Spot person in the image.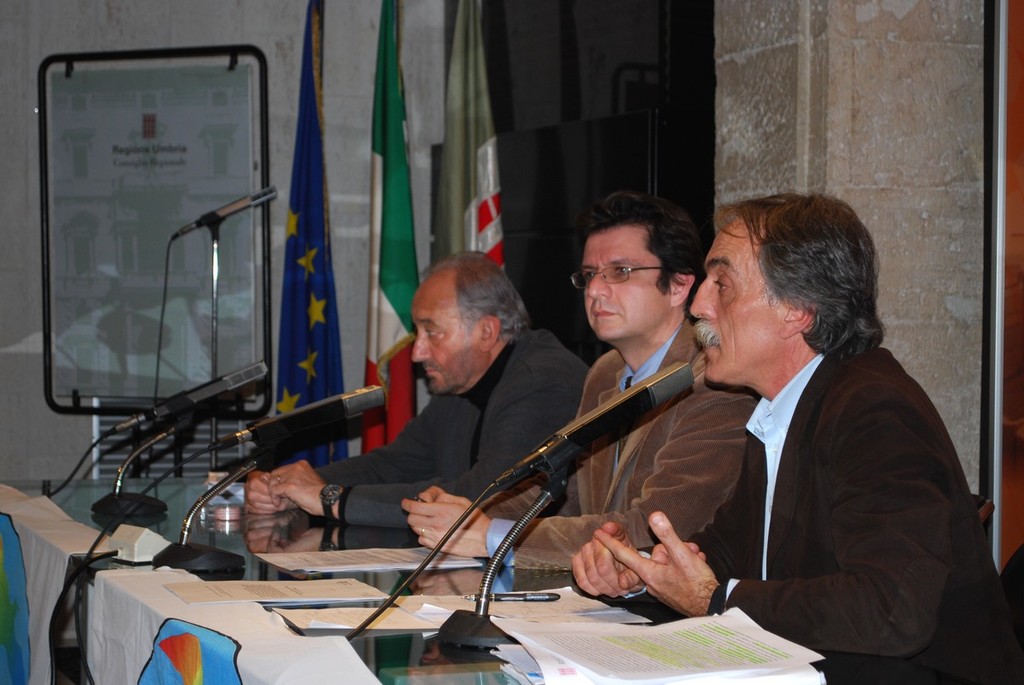
person found at detection(239, 248, 592, 527).
